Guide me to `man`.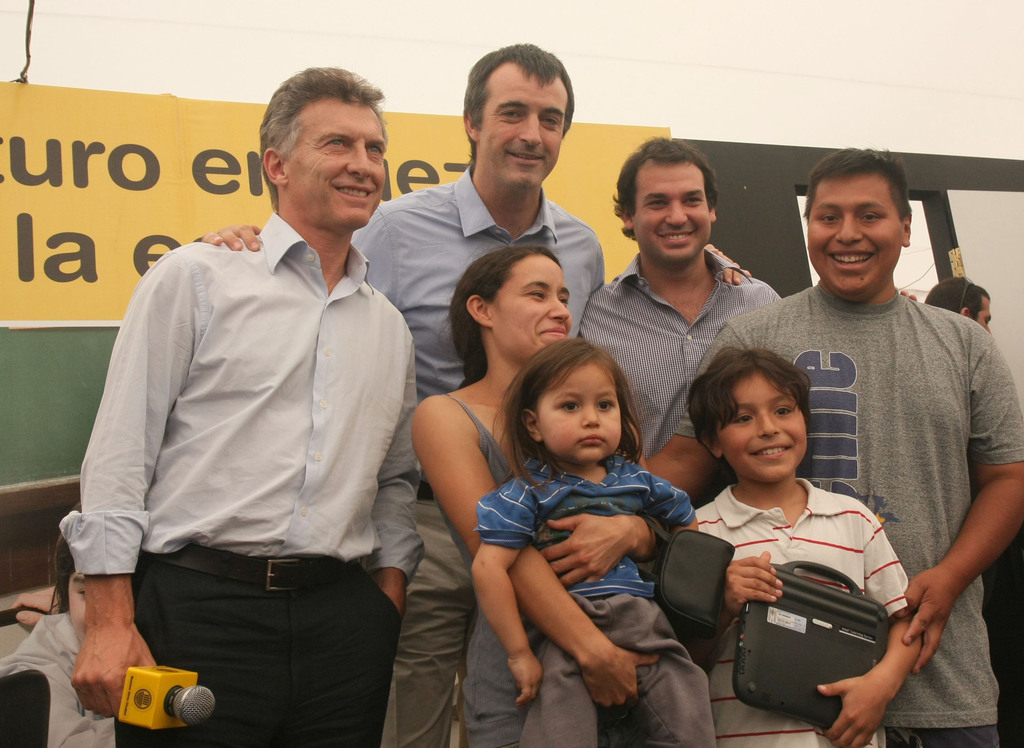
Guidance: box=[927, 275, 992, 329].
